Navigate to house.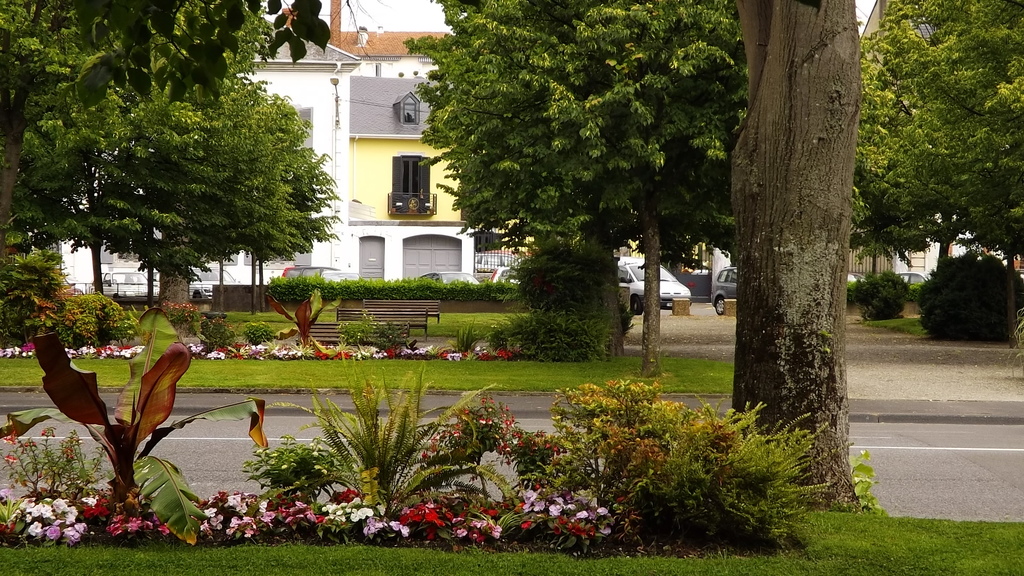
Navigation target: 48 19 362 295.
